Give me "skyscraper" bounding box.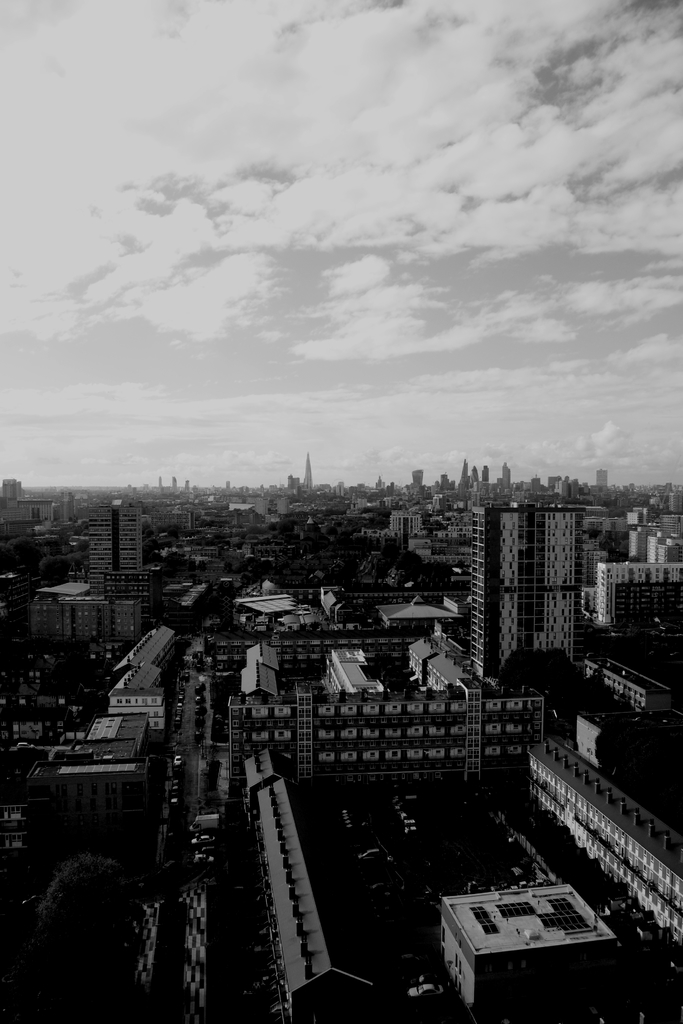
{"x1": 482, "y1": 465, "x2": 490, "y2": 483}.
